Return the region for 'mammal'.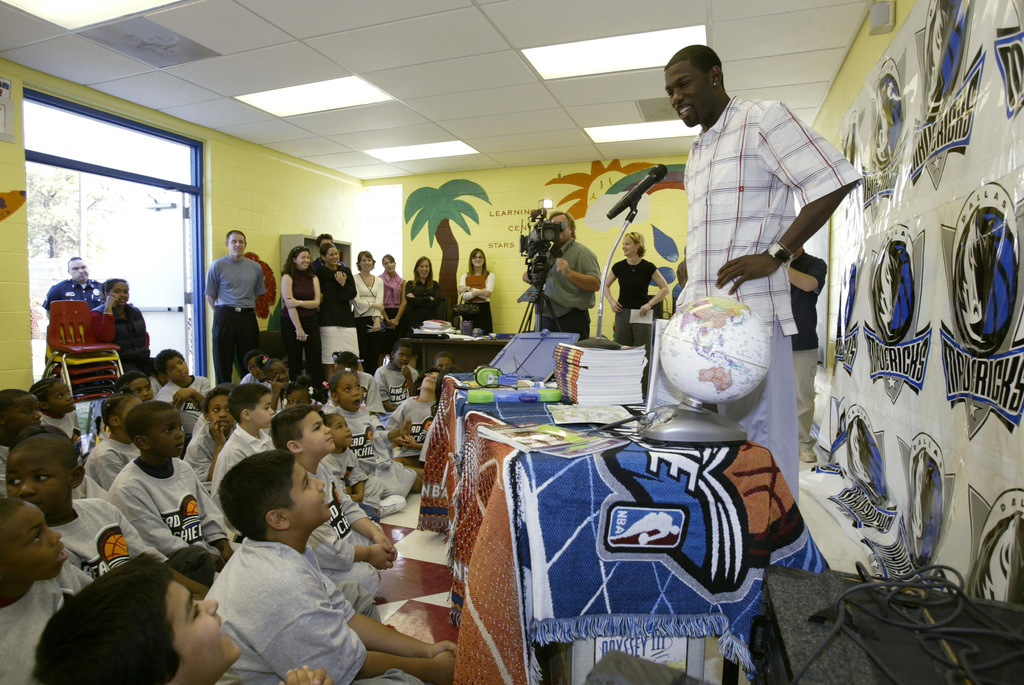
[374, 251, 407, 372].
